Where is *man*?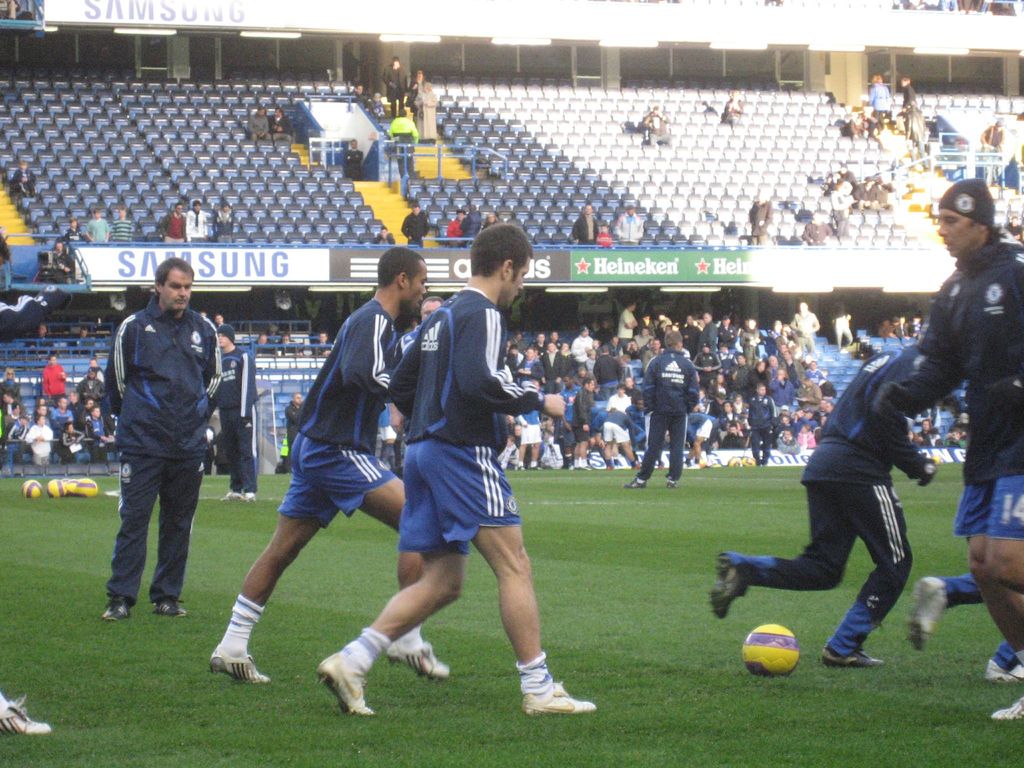
<bbox>216, 321, 260, 504</bbox>.
